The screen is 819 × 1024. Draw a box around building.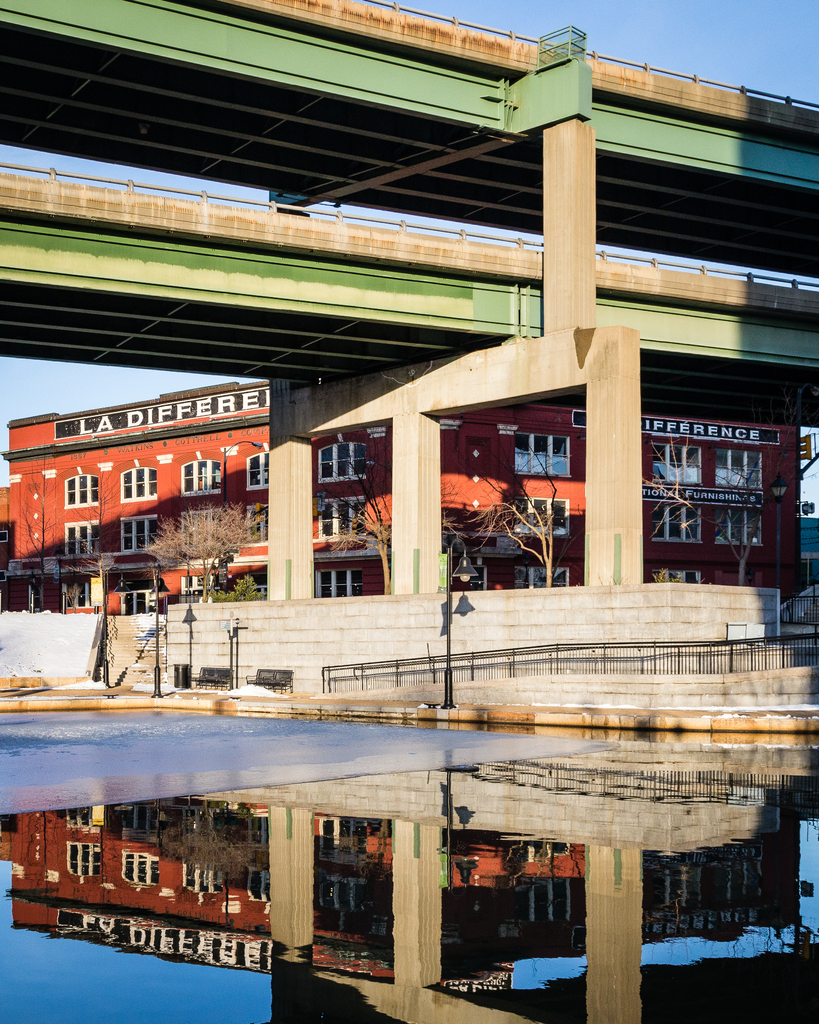
0, 378, 802, 608.
